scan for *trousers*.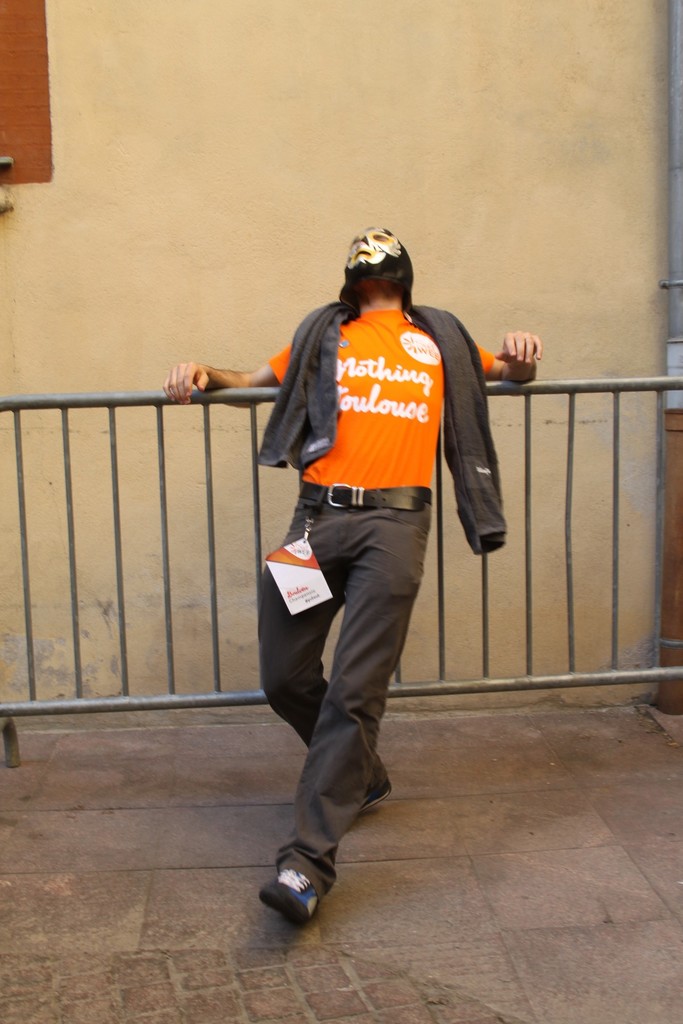
Scan result: [x1=266, y1=458, x2=434, y2=913].
